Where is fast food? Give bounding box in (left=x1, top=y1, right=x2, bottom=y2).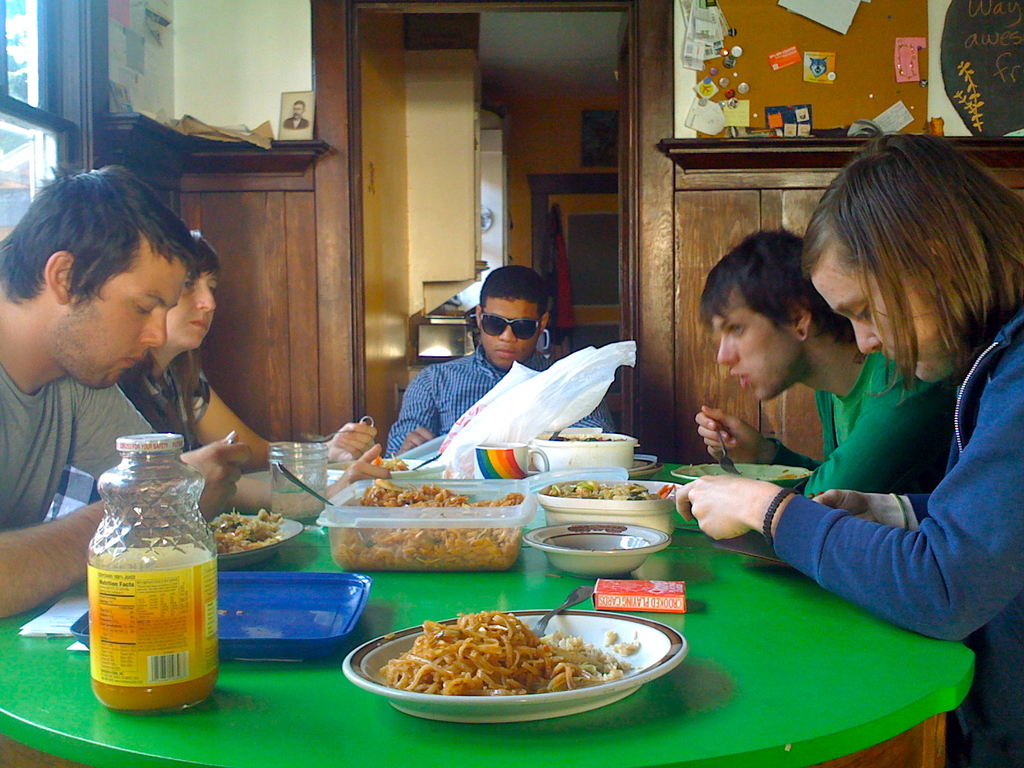
(left=358, top=612, right=653, bottom=729).
